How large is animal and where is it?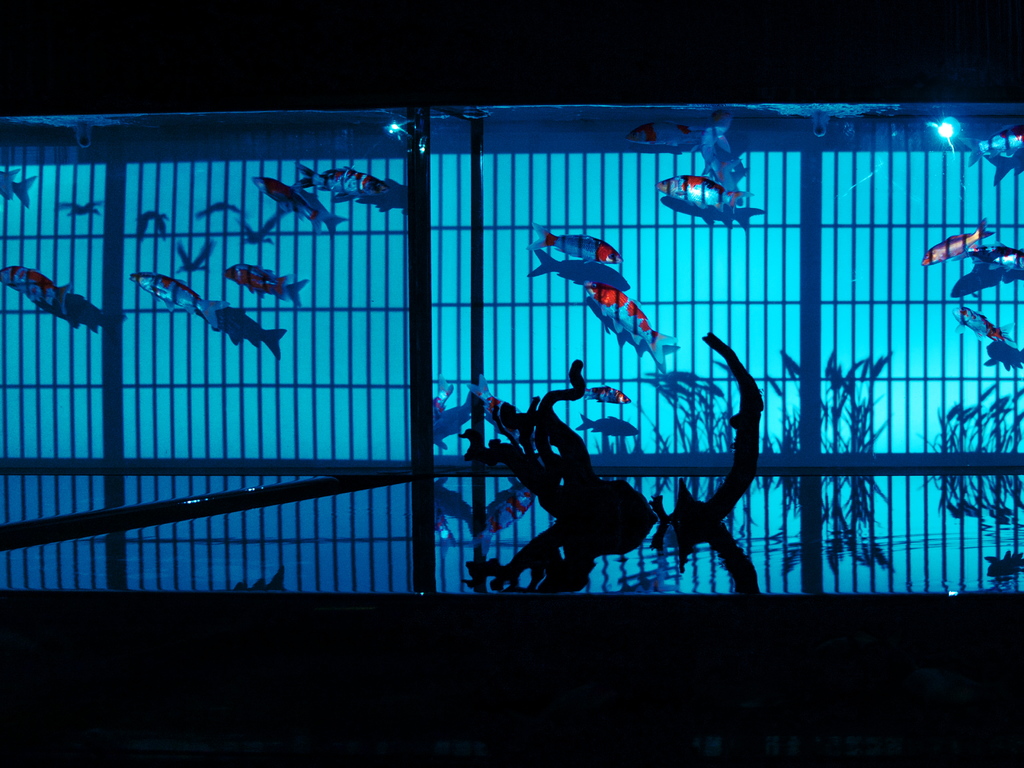
Bounding box: box=[588, 278, 688, 373].
